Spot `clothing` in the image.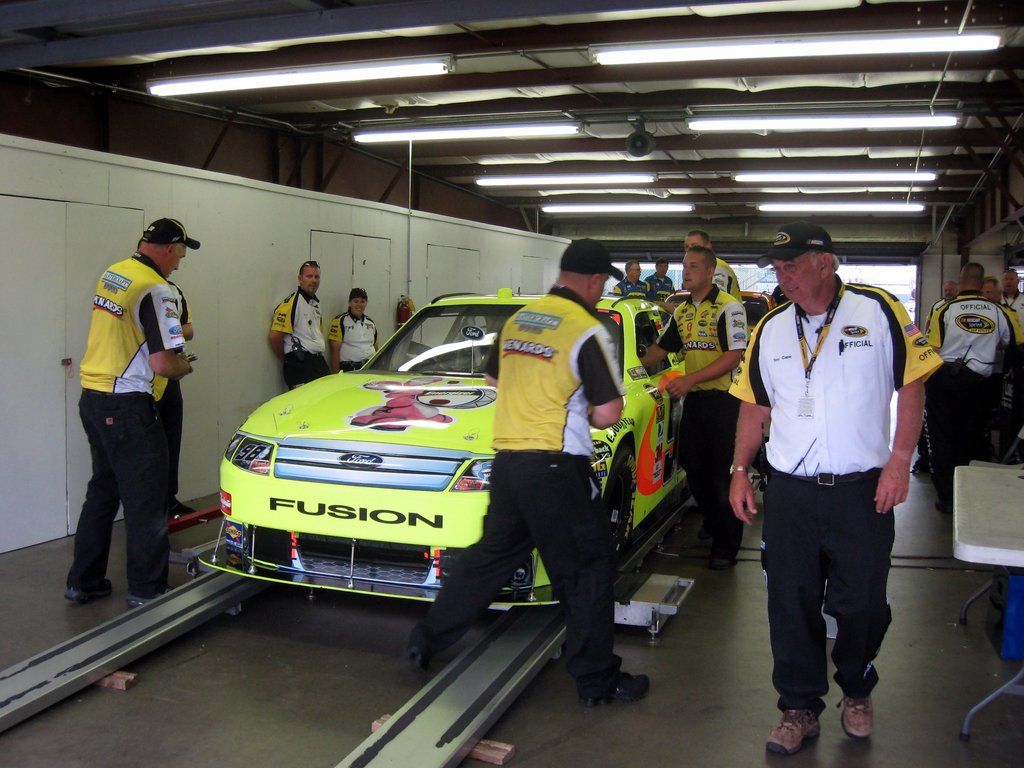
`clothing` found at [139, 273, 186, 541].
